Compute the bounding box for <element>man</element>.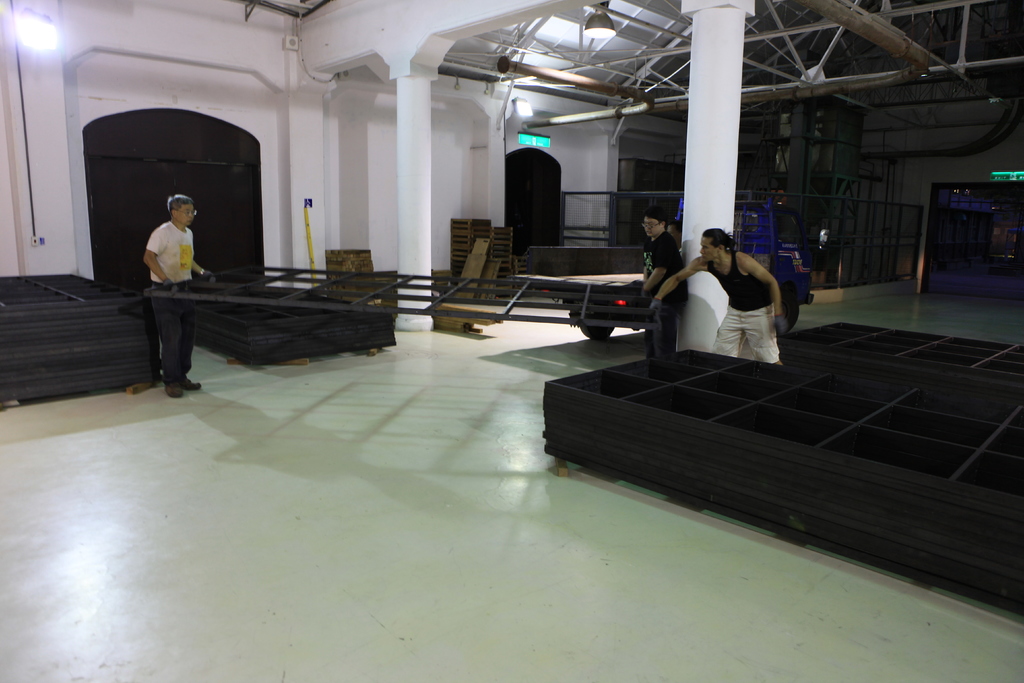
region(141, 191, 218, 395).
